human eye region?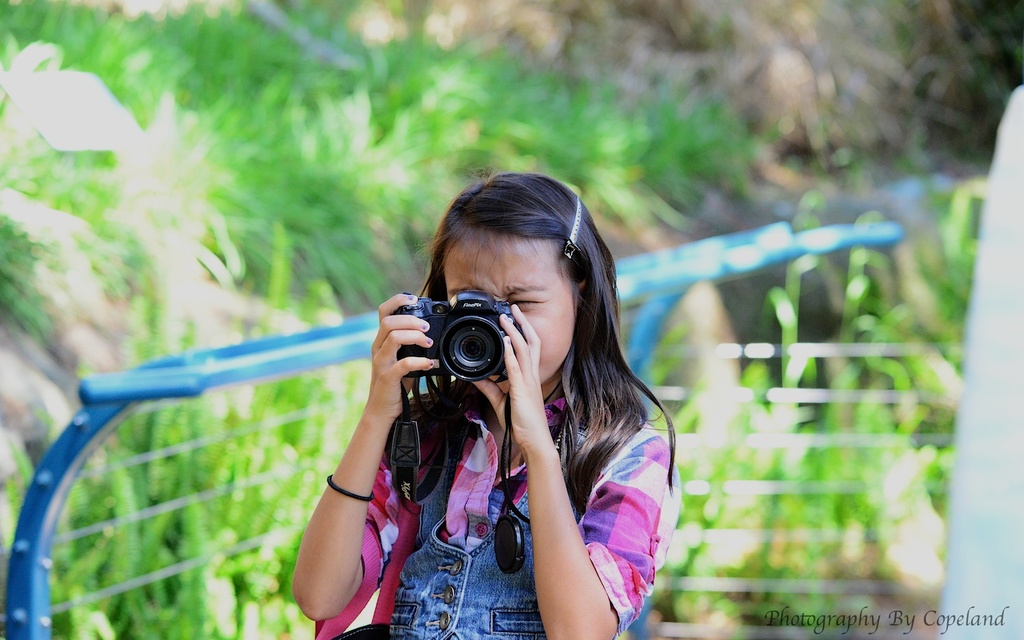
rect(508, 297, 544, 308)
